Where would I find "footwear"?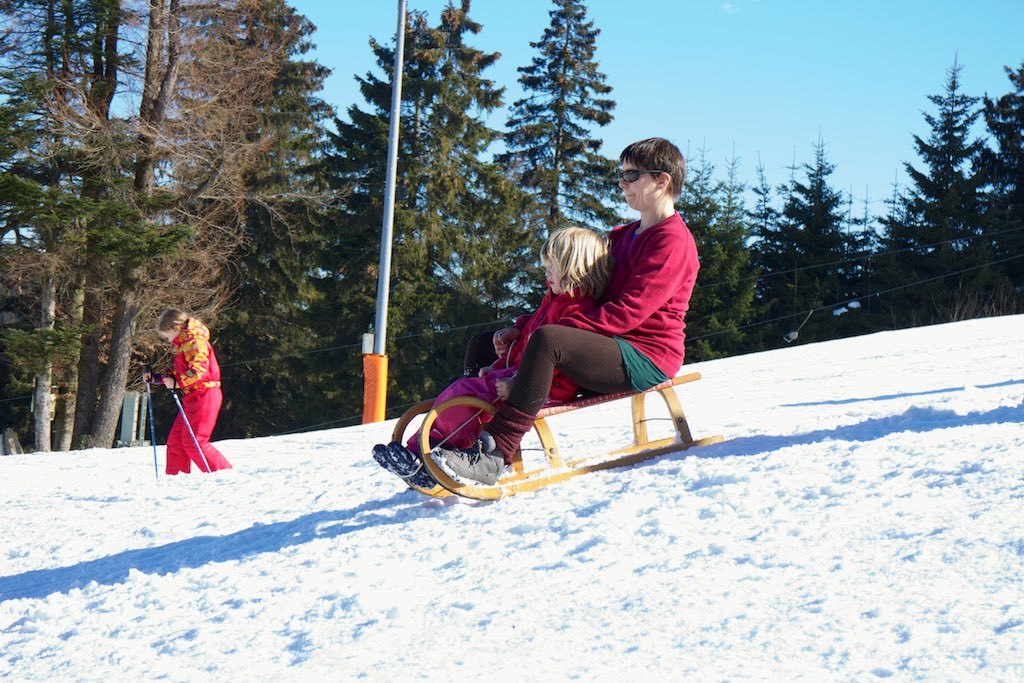
At 368 445 411 491.
